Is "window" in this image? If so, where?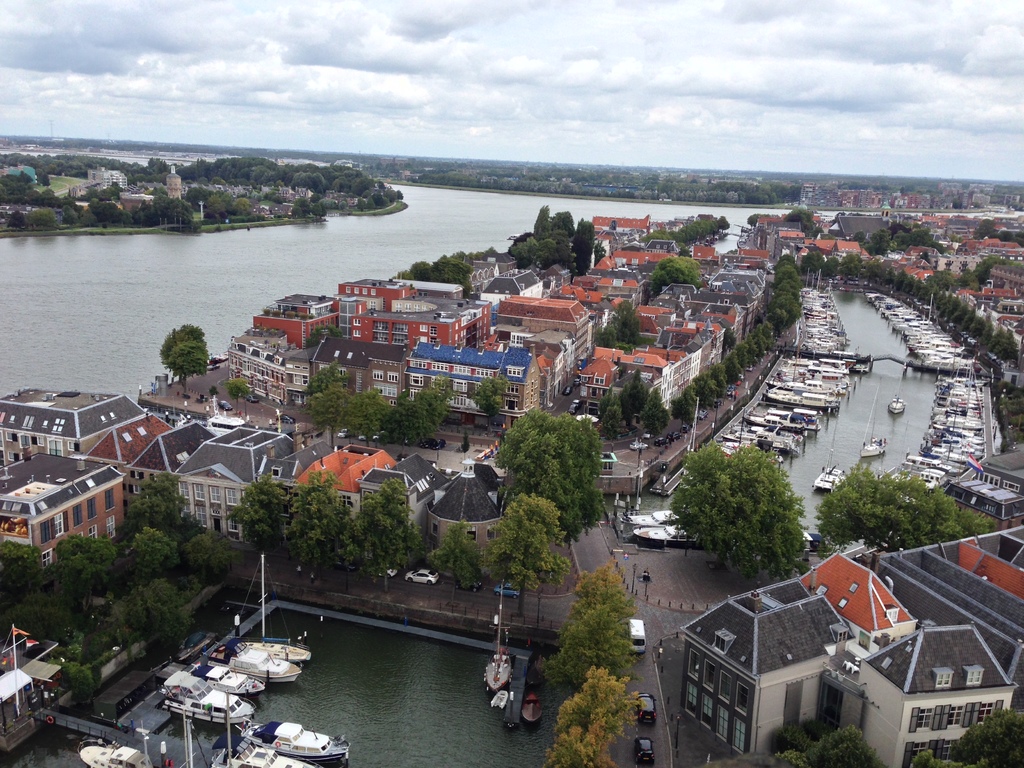
Yes, at bbox=[731, 682, 746, 717].
